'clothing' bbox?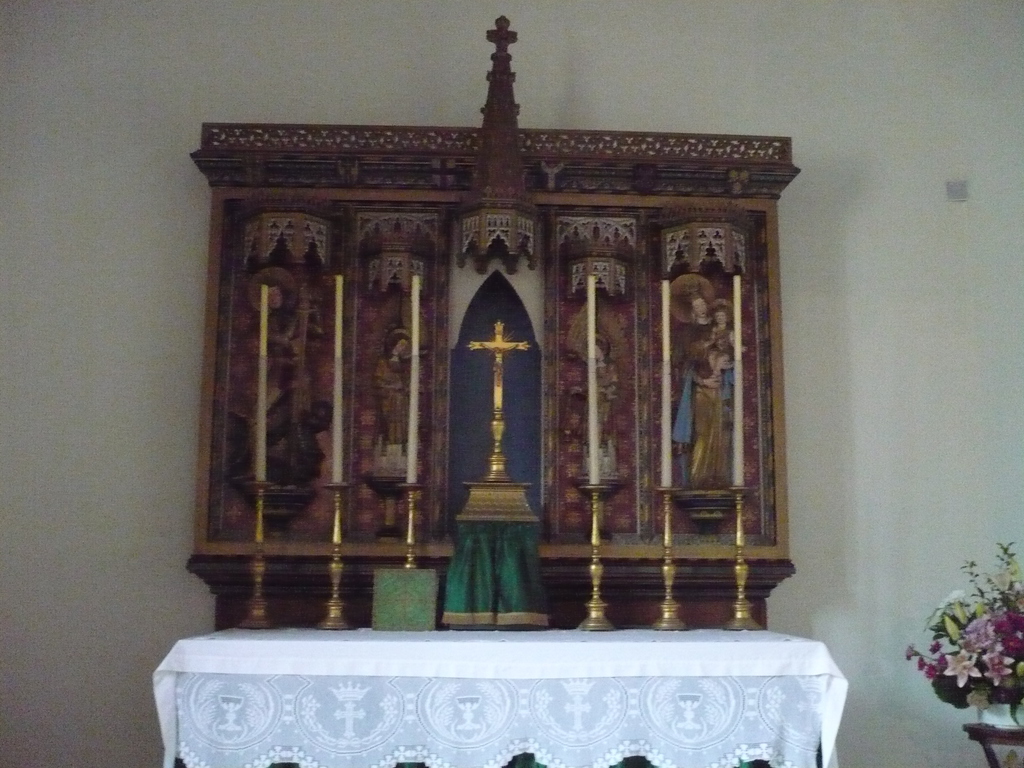
left=369, top=351, right=408, bottom=449
